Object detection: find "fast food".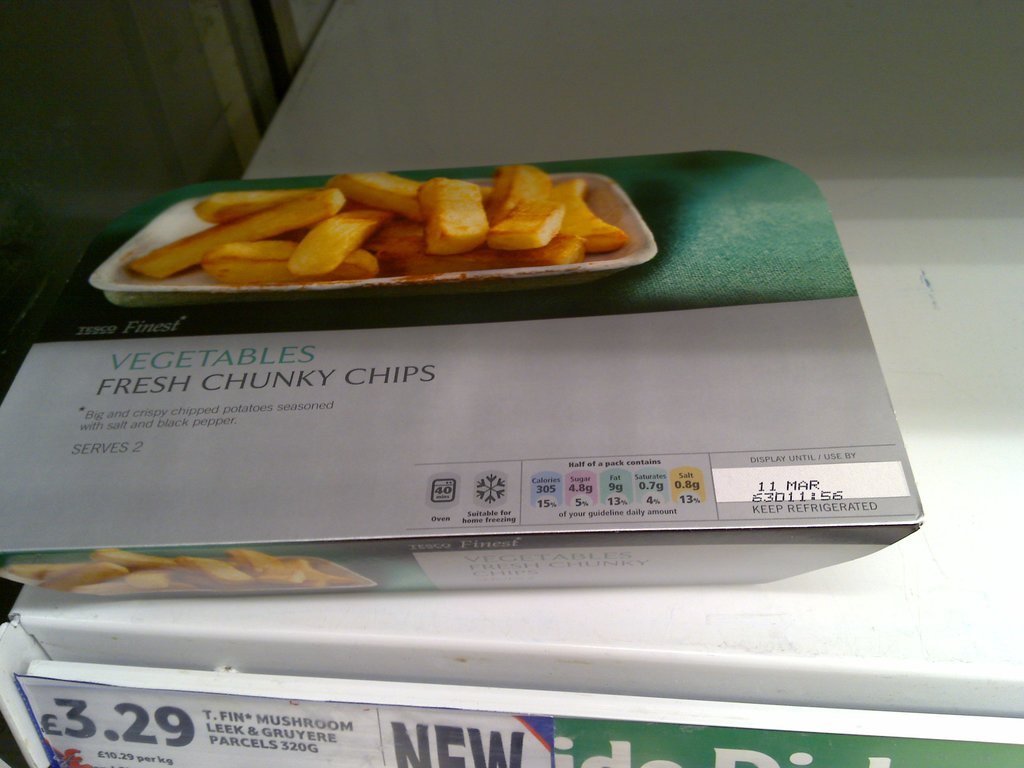
[x1=4, y1=547, x2=358, y2=600].
